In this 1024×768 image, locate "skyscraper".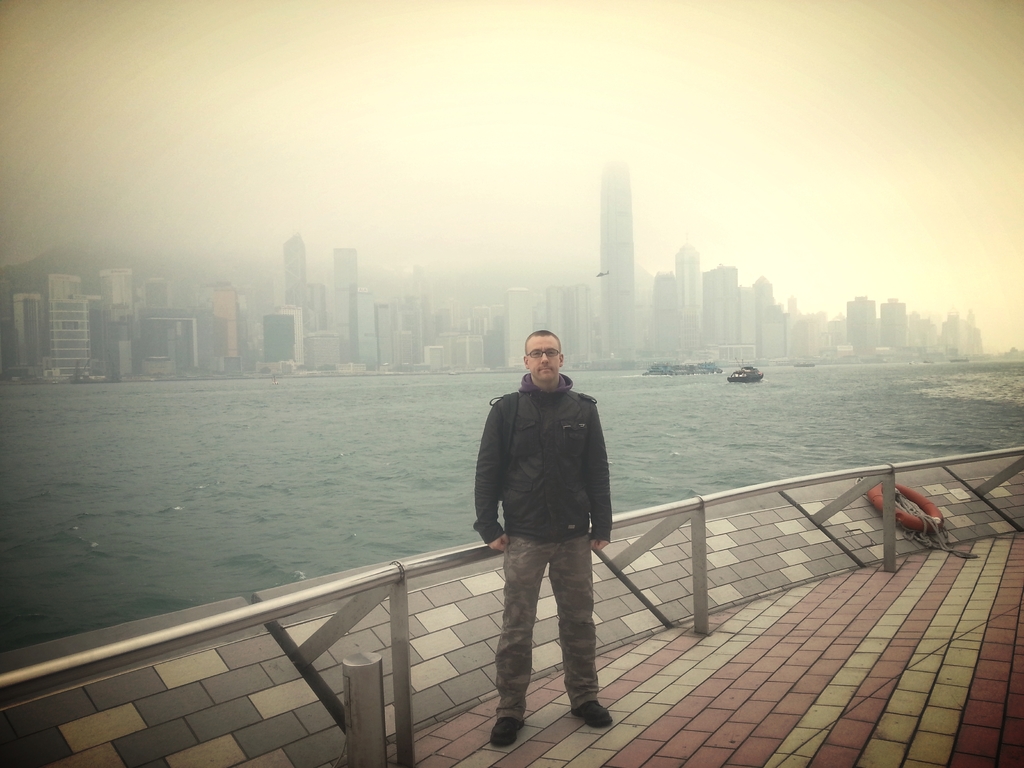
Bounding box: box(144, 275, 170, 315).
